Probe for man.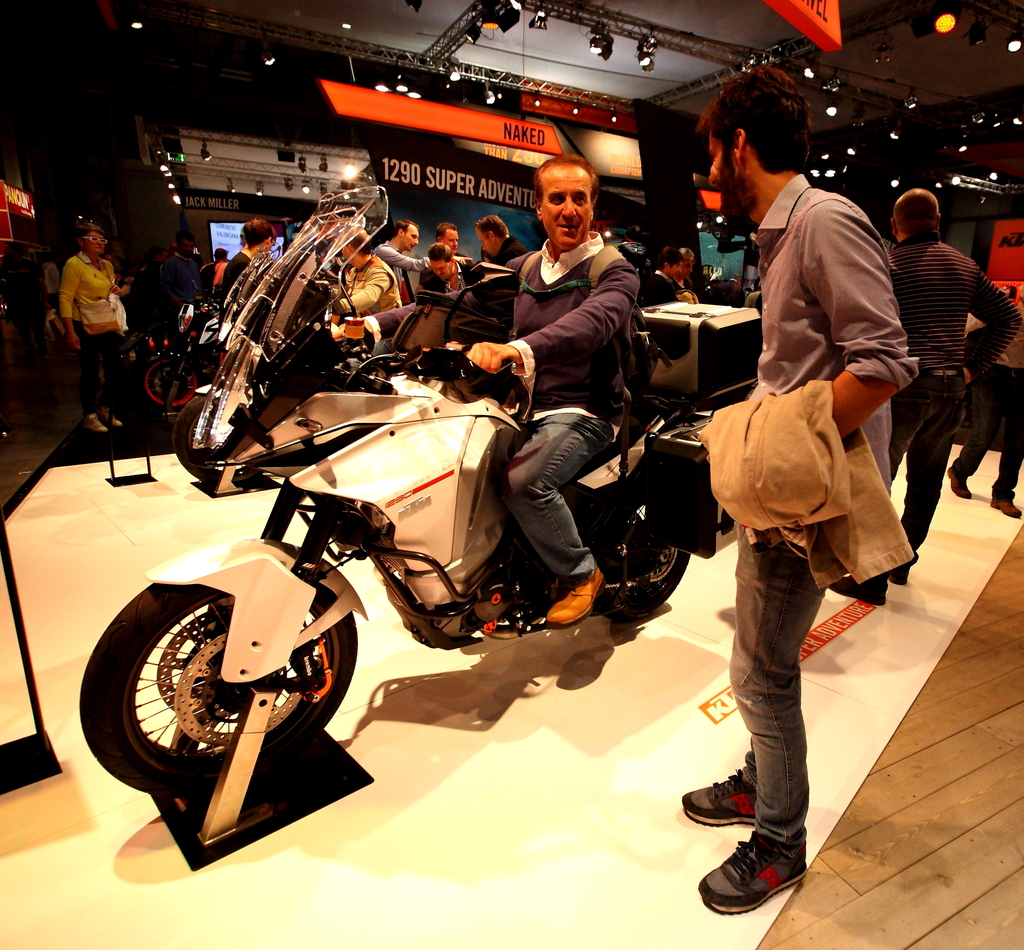
Probe result: rect(326, 152, 642, 625).
